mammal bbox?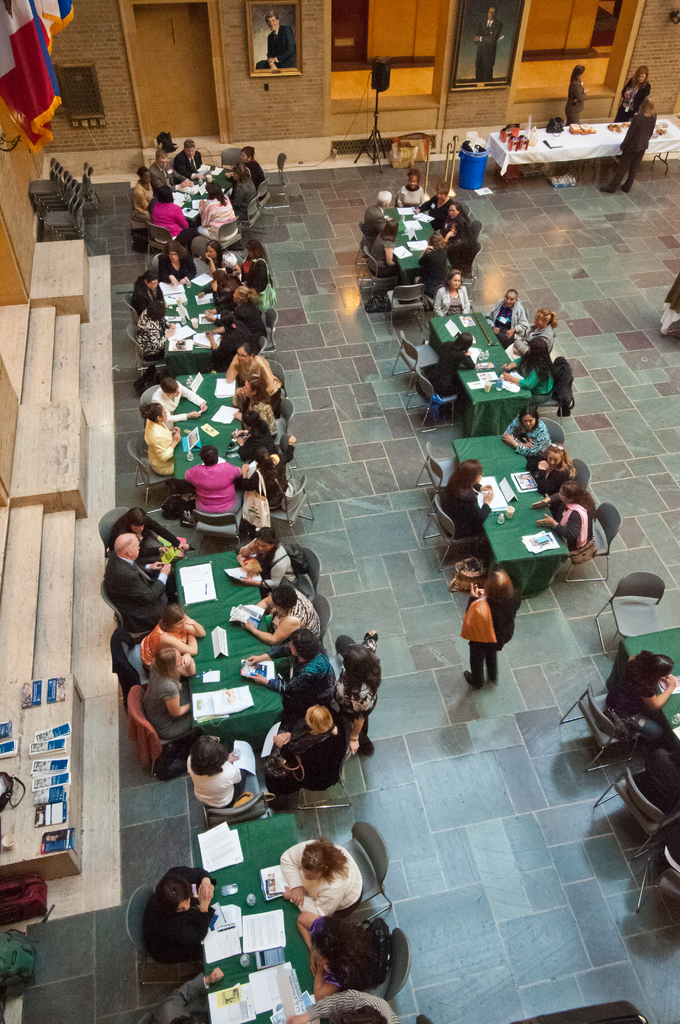
pyautogui.locateOnScreen(131, 269, 161, 307)
